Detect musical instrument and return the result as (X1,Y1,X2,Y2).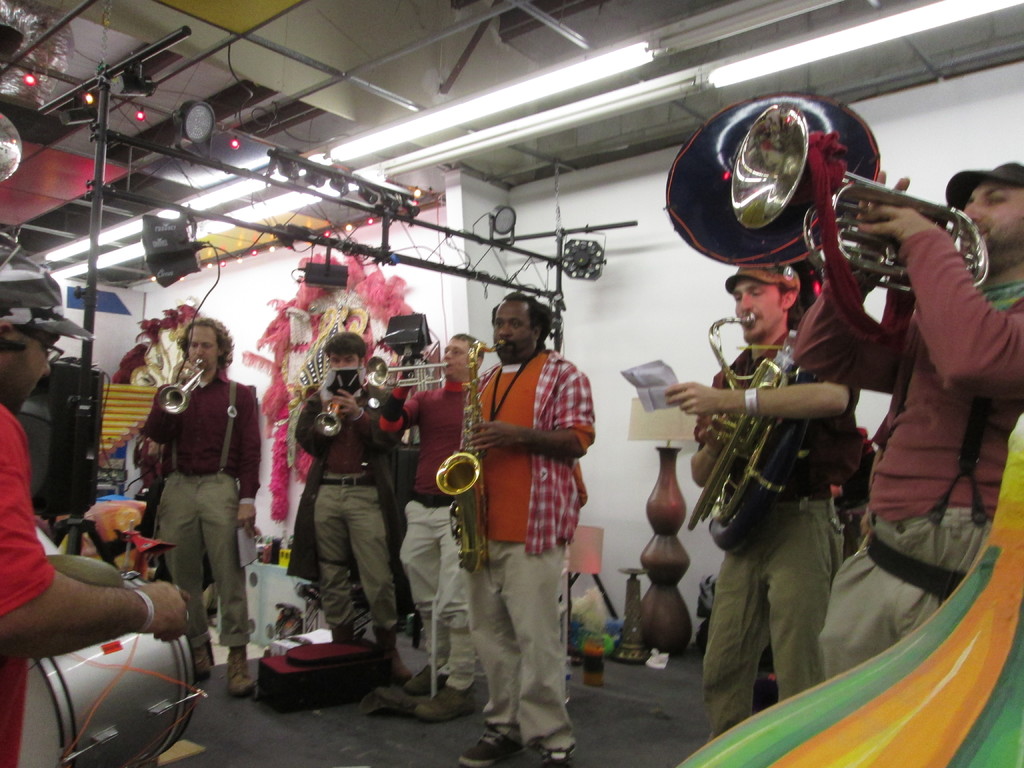
(660,83,908,560).
